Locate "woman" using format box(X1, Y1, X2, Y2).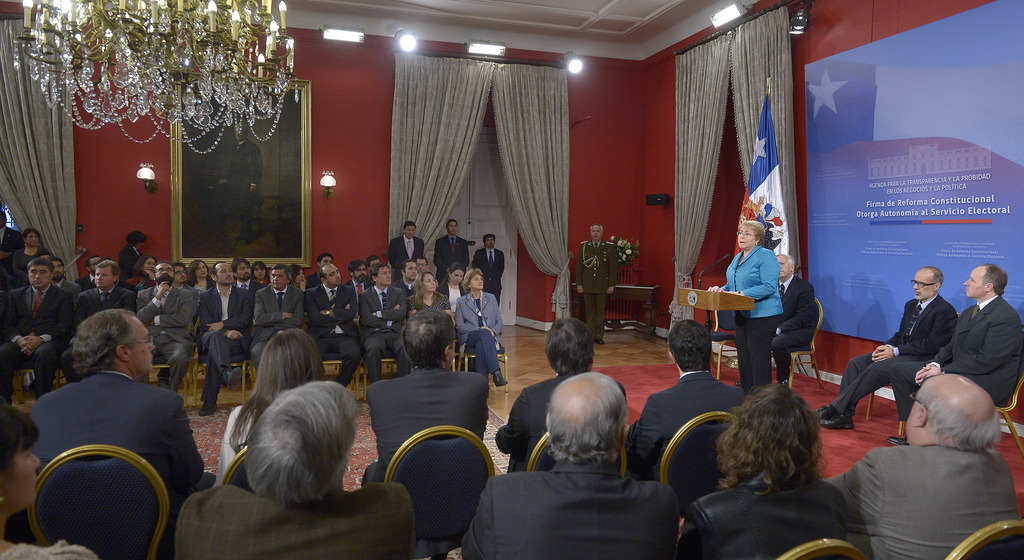
box(186, 254, 212, 293).
